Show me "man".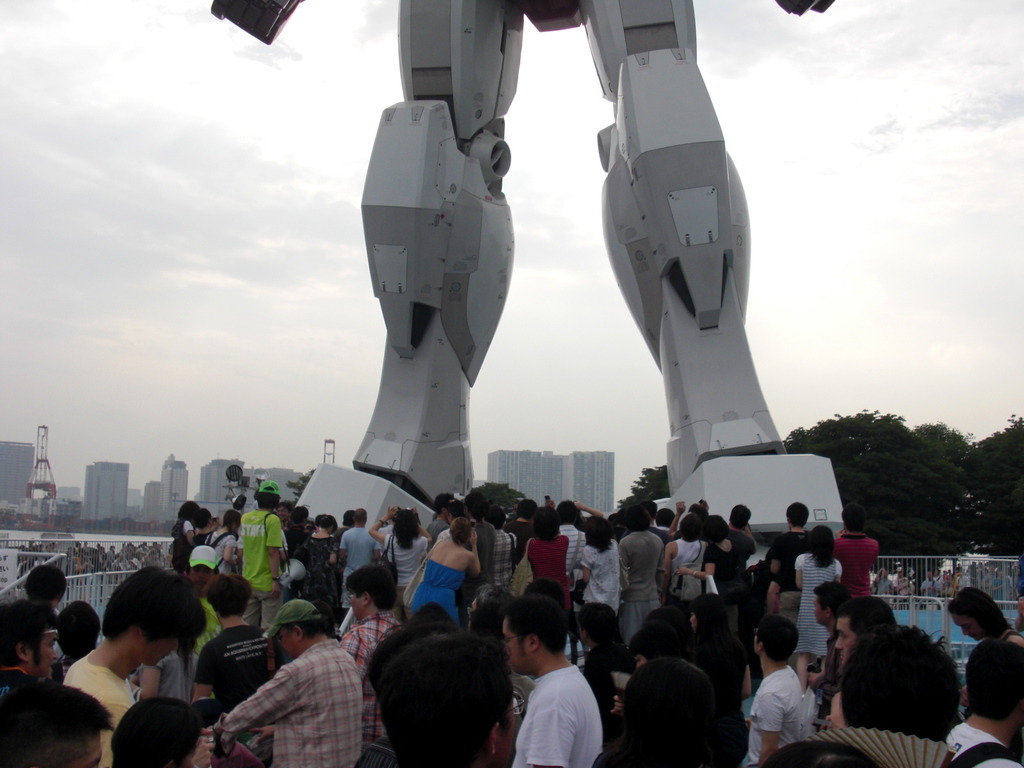
"man" is here: {"left": 183, "top": 545, "right": 219, "bottom": 648}.
